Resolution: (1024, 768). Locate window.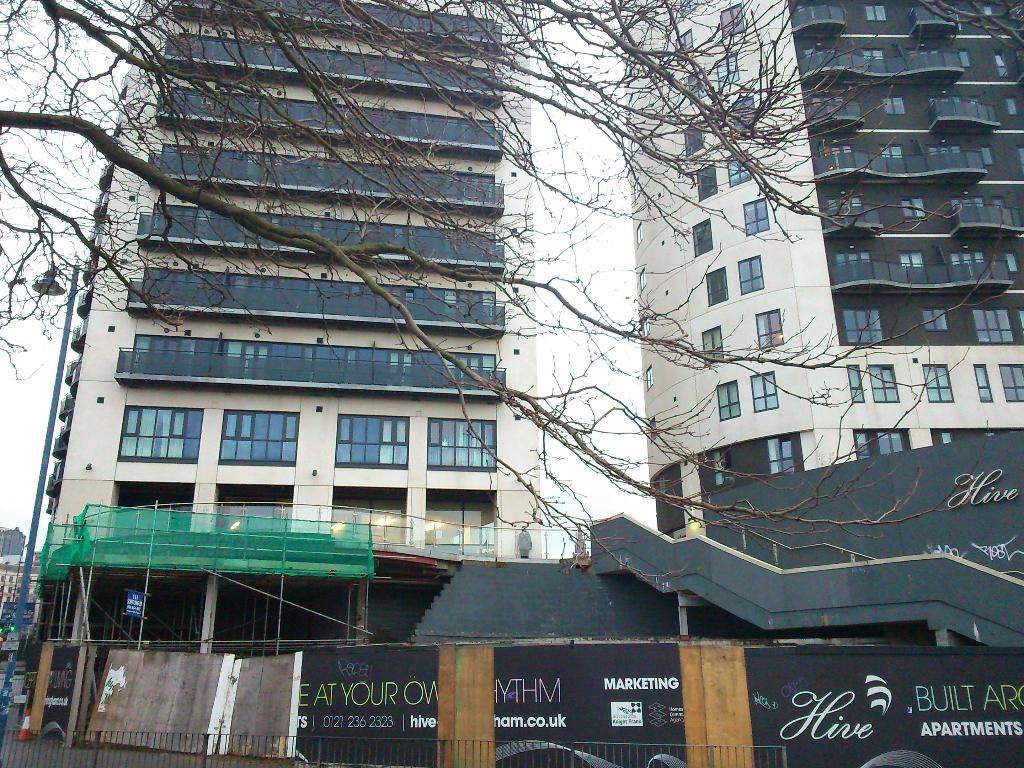
crop(920, 363, 947, 400).
